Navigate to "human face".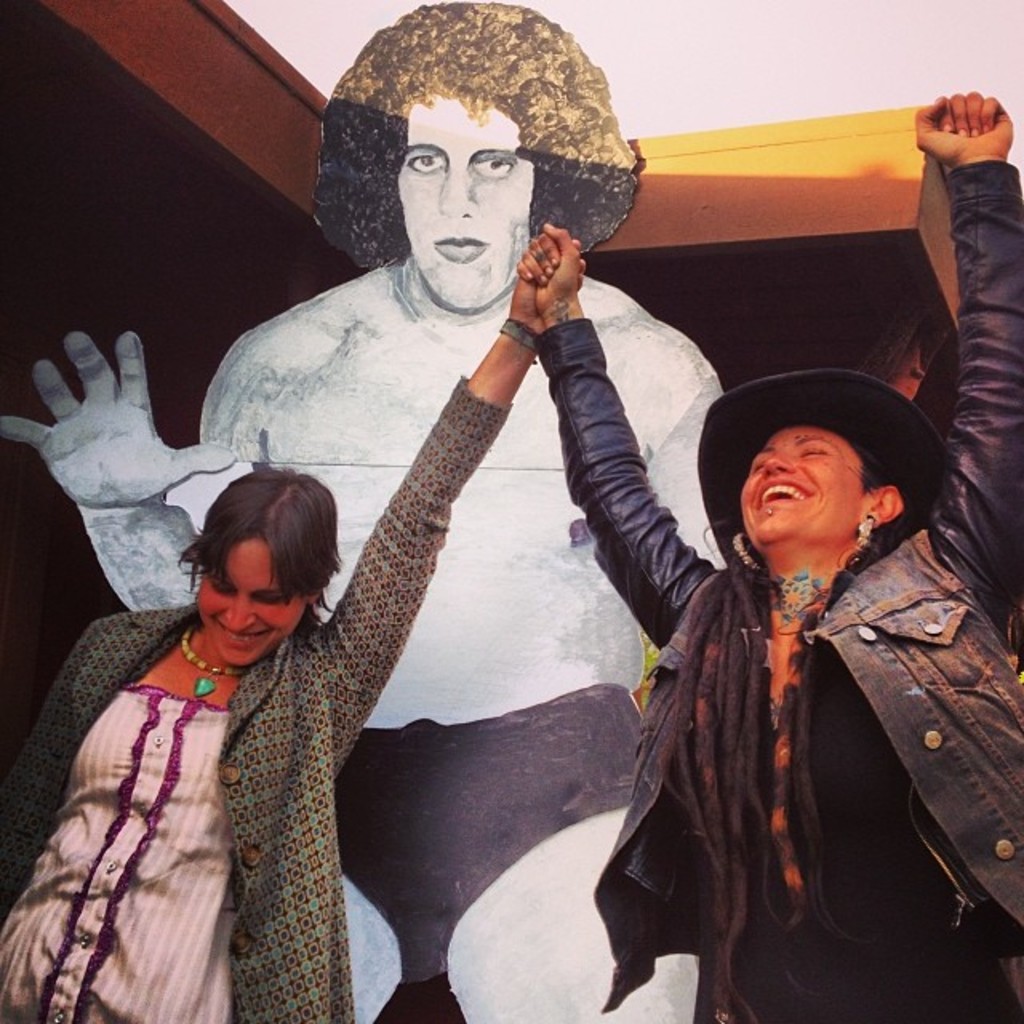
Navigation target: l=739, t=432, r=866, b=539.
